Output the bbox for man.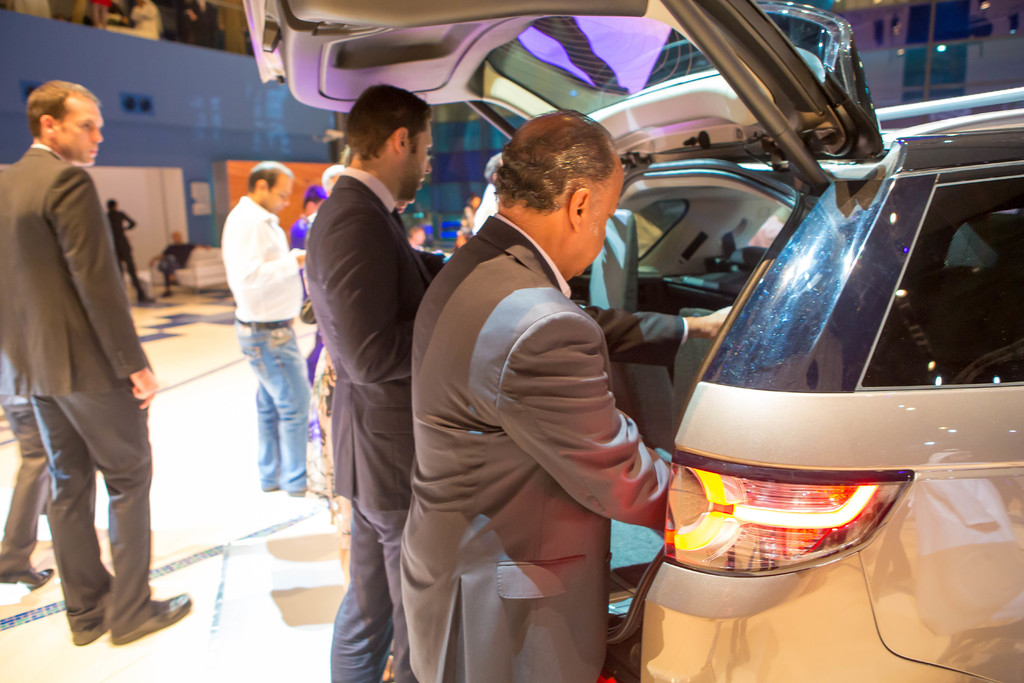
region(308, 81, 447, 682).
